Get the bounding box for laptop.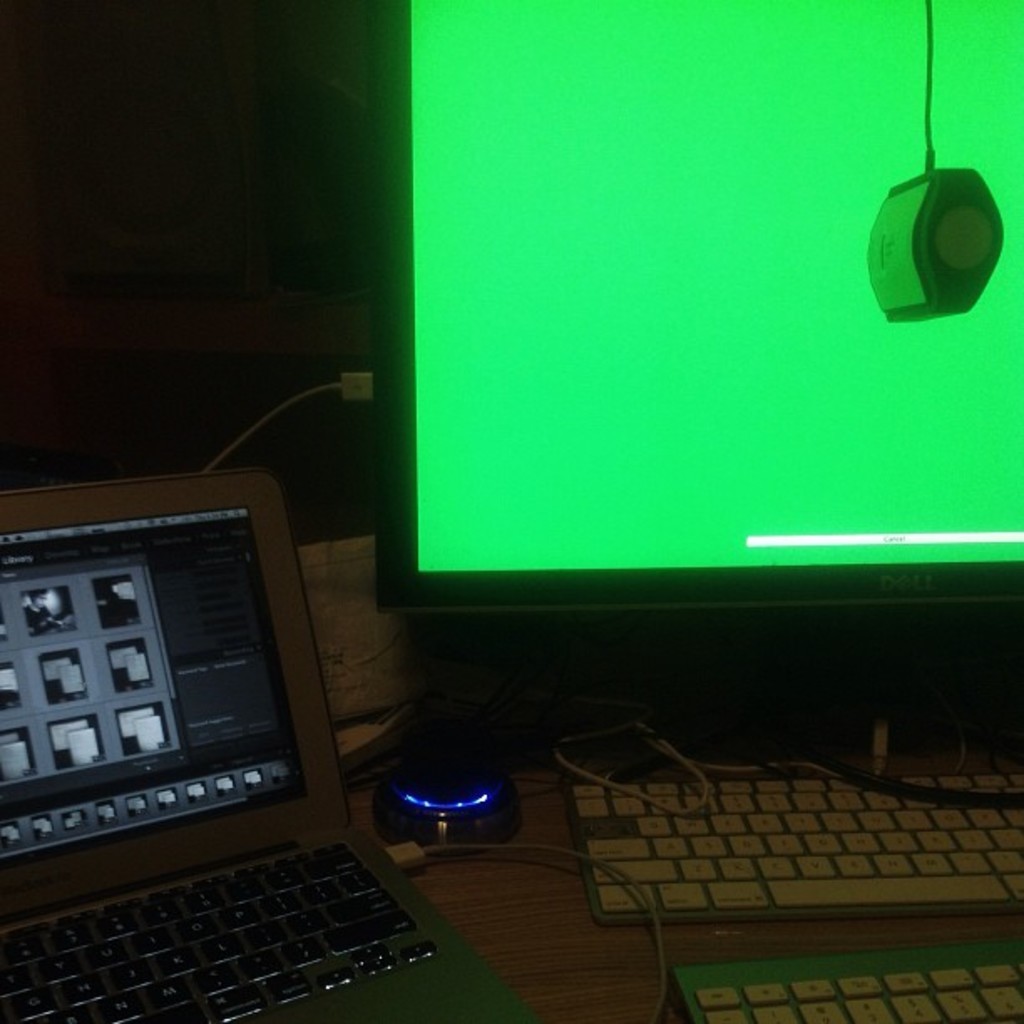
box(13, 468, 457, 1021).
